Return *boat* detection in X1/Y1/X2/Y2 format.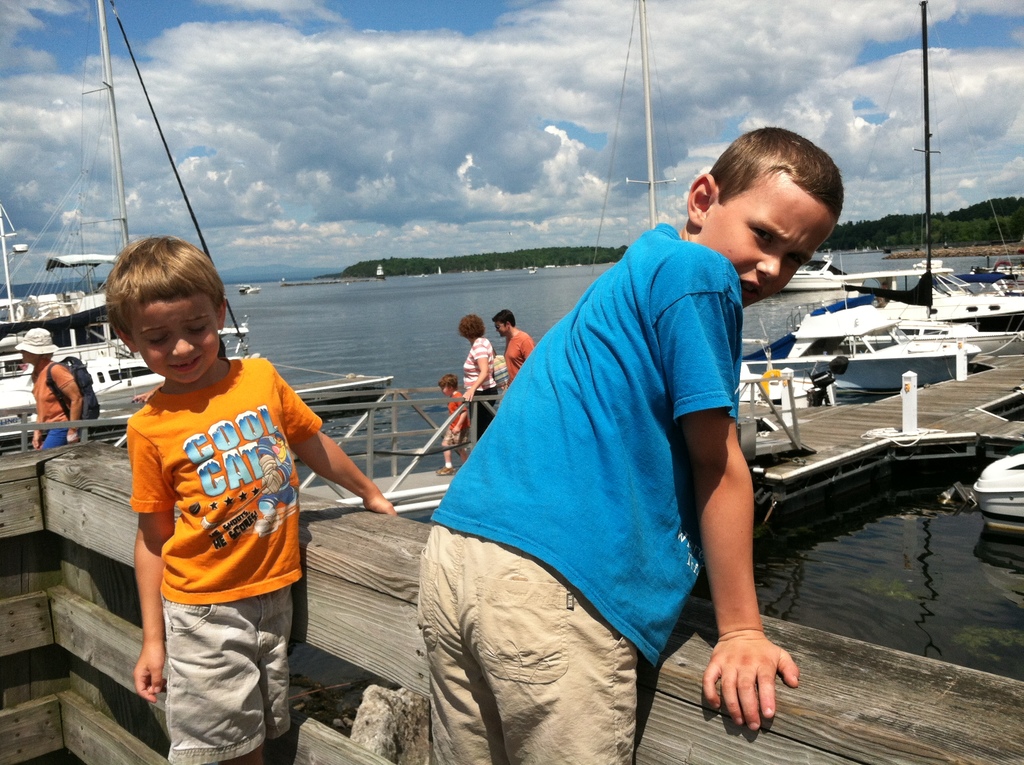
0/0/253/446.
